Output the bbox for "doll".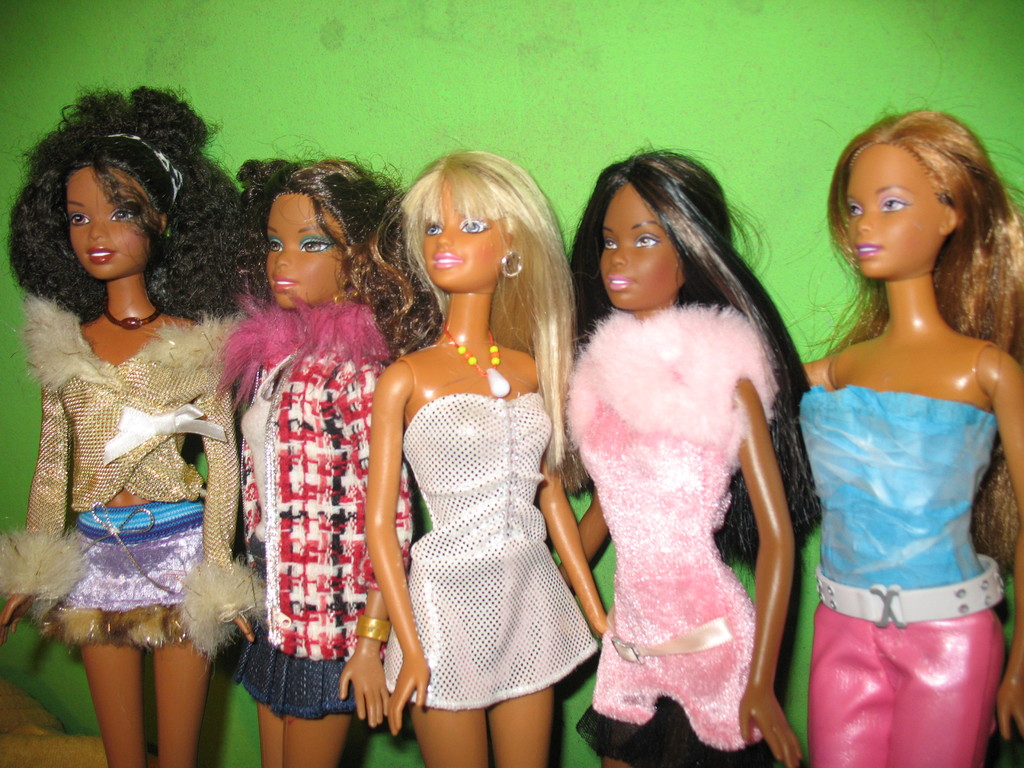
left=799, top=93, right=1023, bottom=767.
